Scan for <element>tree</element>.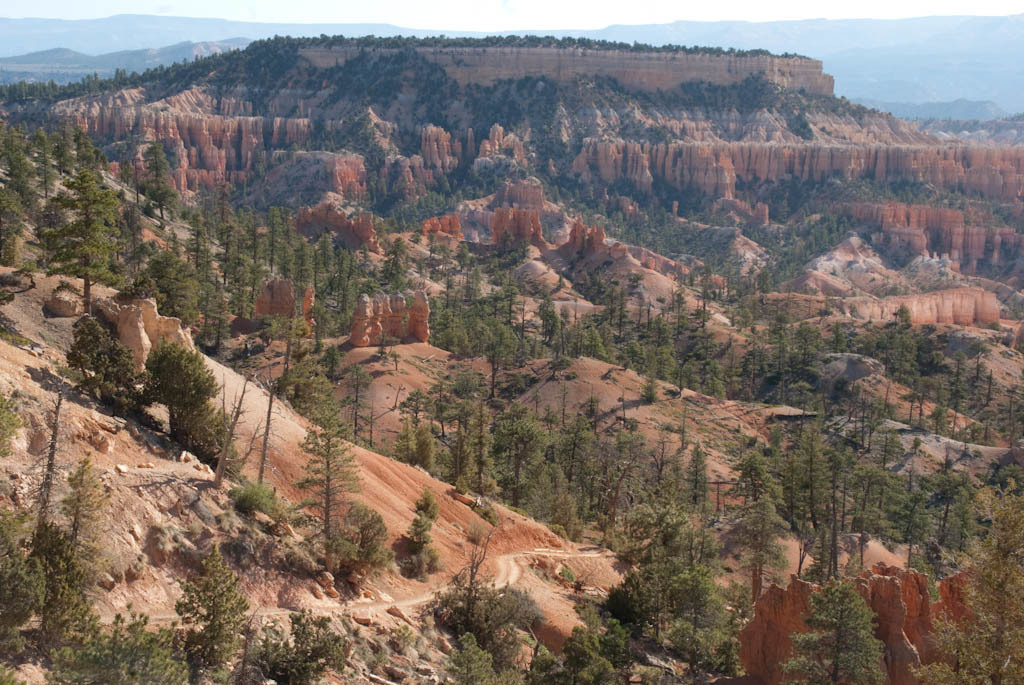
Scan result: bbox=[230, 210, 262, 301].
